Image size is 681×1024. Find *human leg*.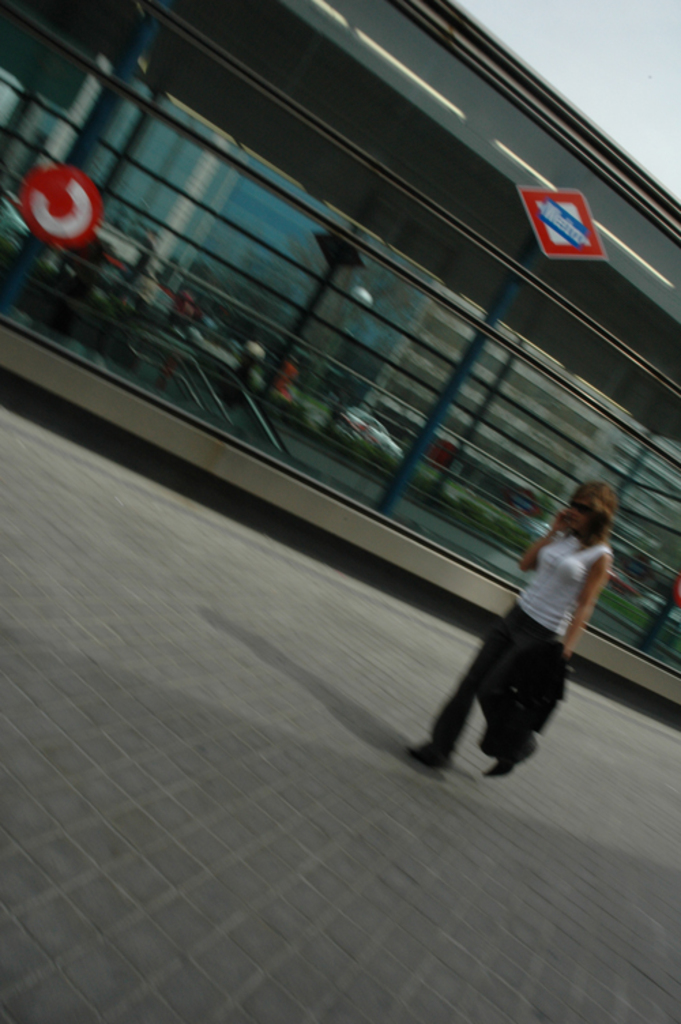
(409, 598, 523, 771).
